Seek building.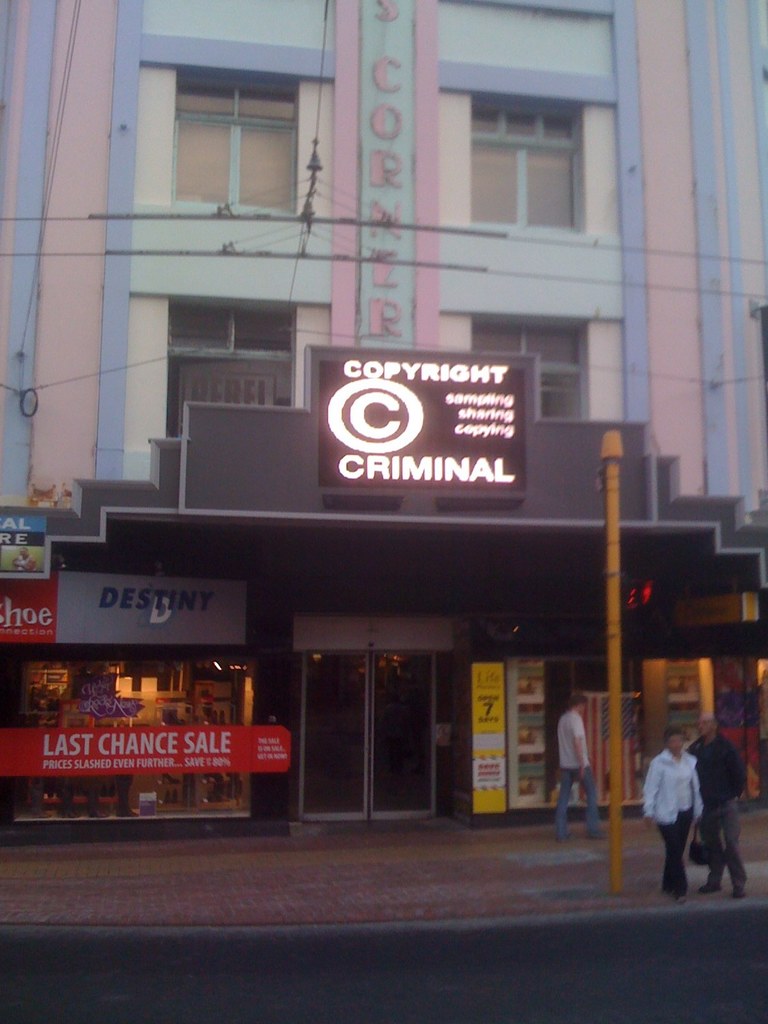
l=0, t=0, r=767, b=843.
